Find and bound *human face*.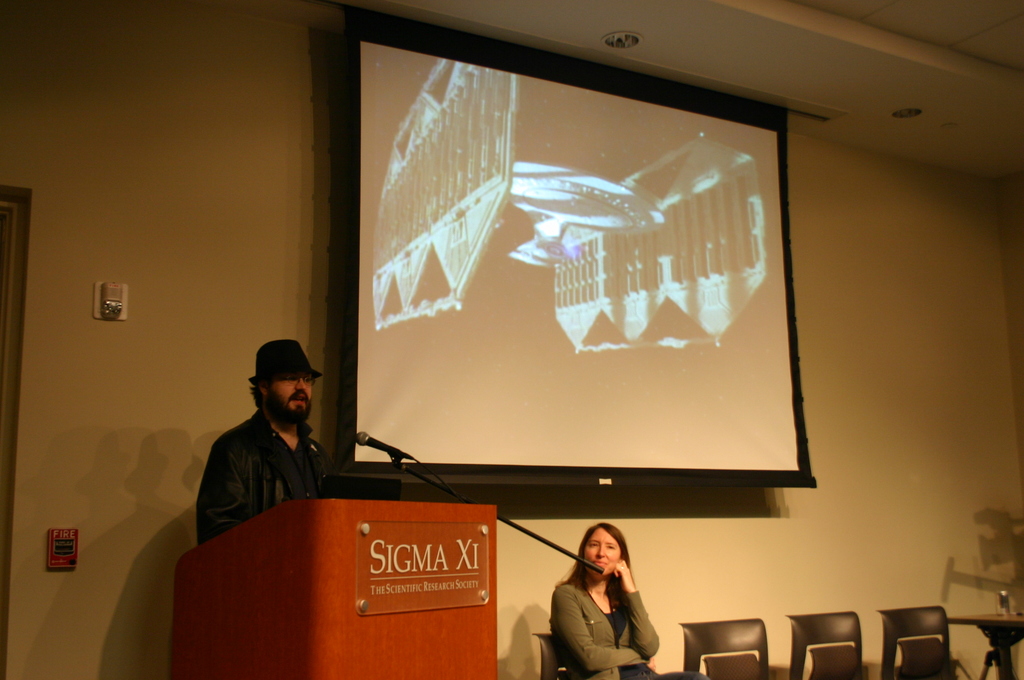
Bound: [x1=271, y1=364, x2=311, y2=433].
